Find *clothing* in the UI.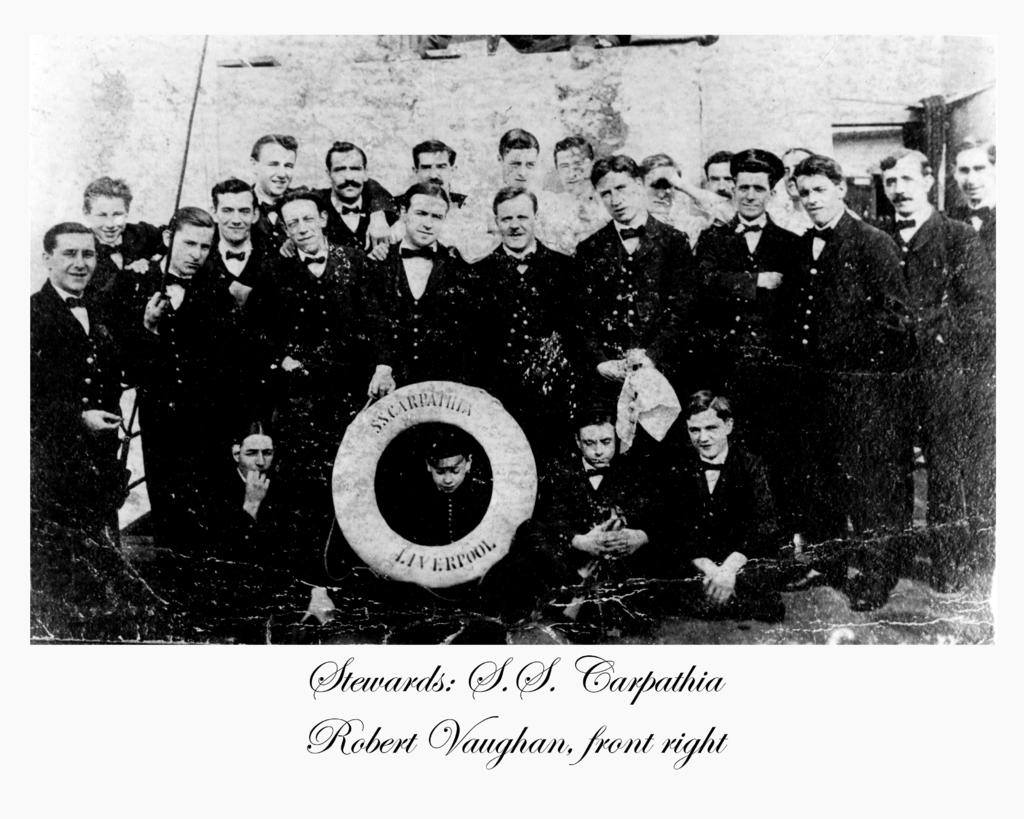
UI element at <bbox>568, 207, 701, 419</bbox>.
